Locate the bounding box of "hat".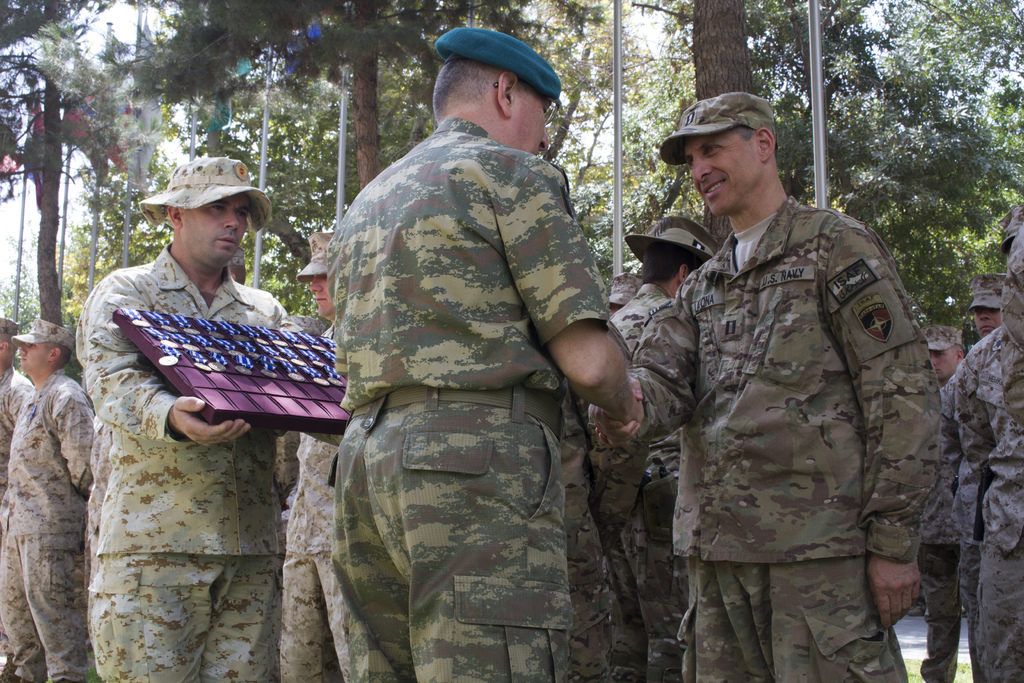
Bounding box: l=968, t=273, r=1002, b=313.
